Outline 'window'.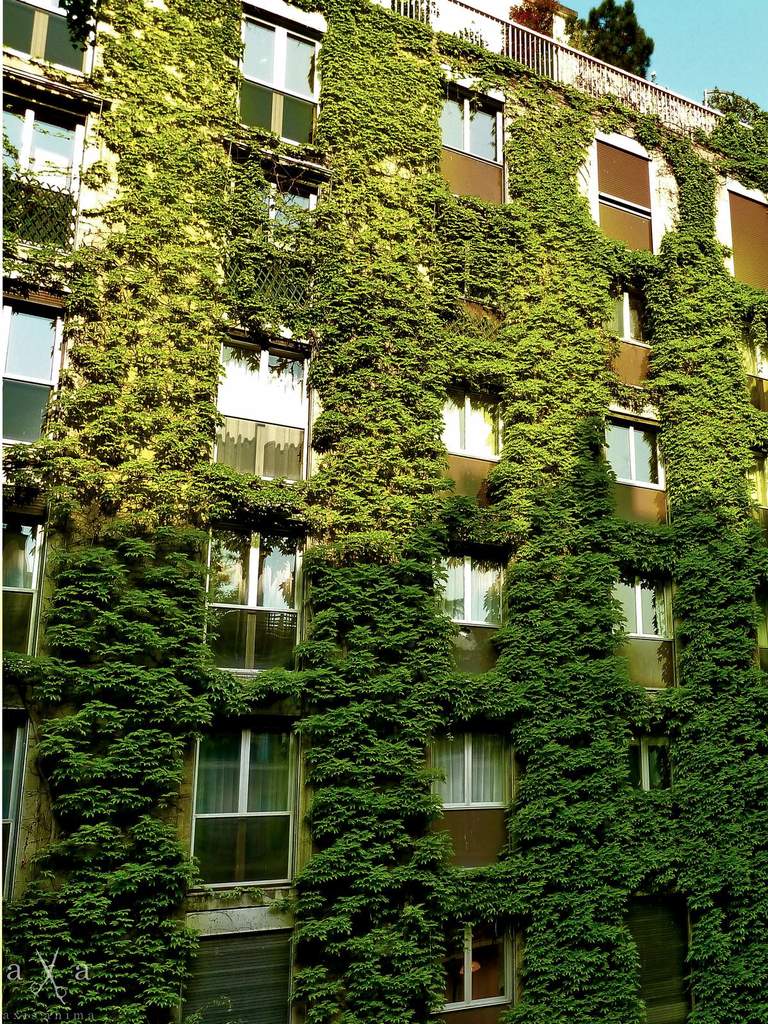
Outline: x1=210 y1=342 x2=315 y2=478.
